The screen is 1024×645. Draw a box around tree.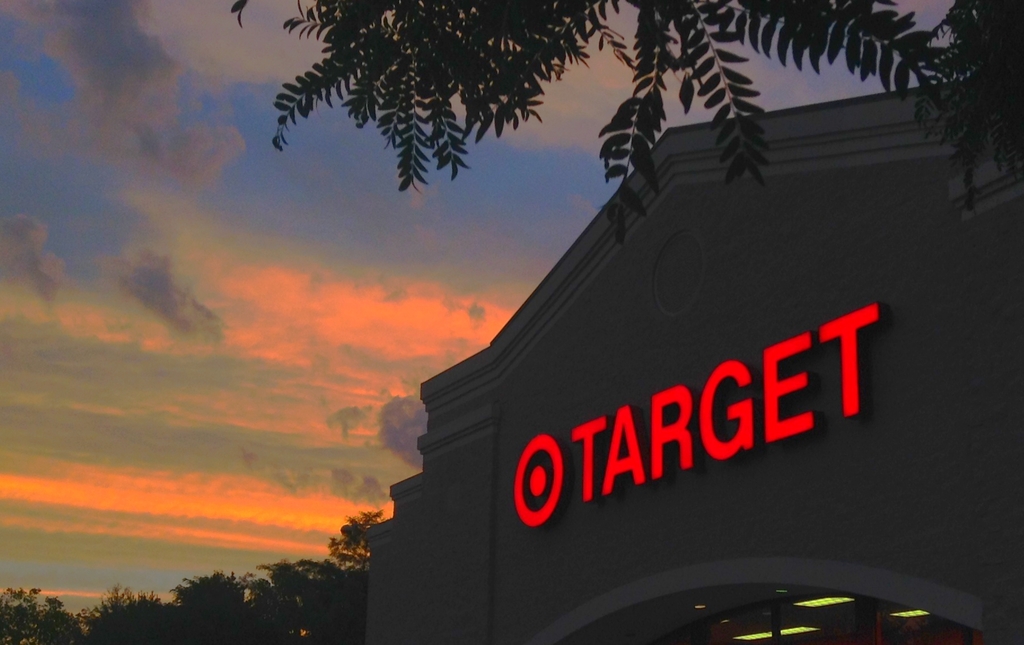
(0,580,53,644).
